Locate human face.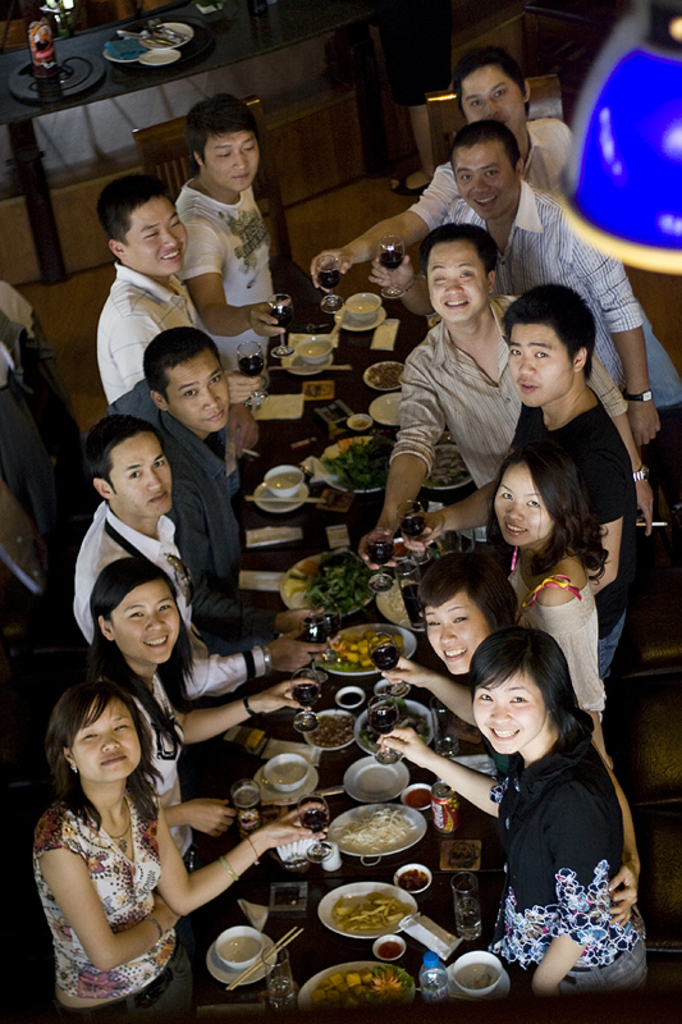
Bounding box: <bbox>426, 244, 488, 319</bbox>.
